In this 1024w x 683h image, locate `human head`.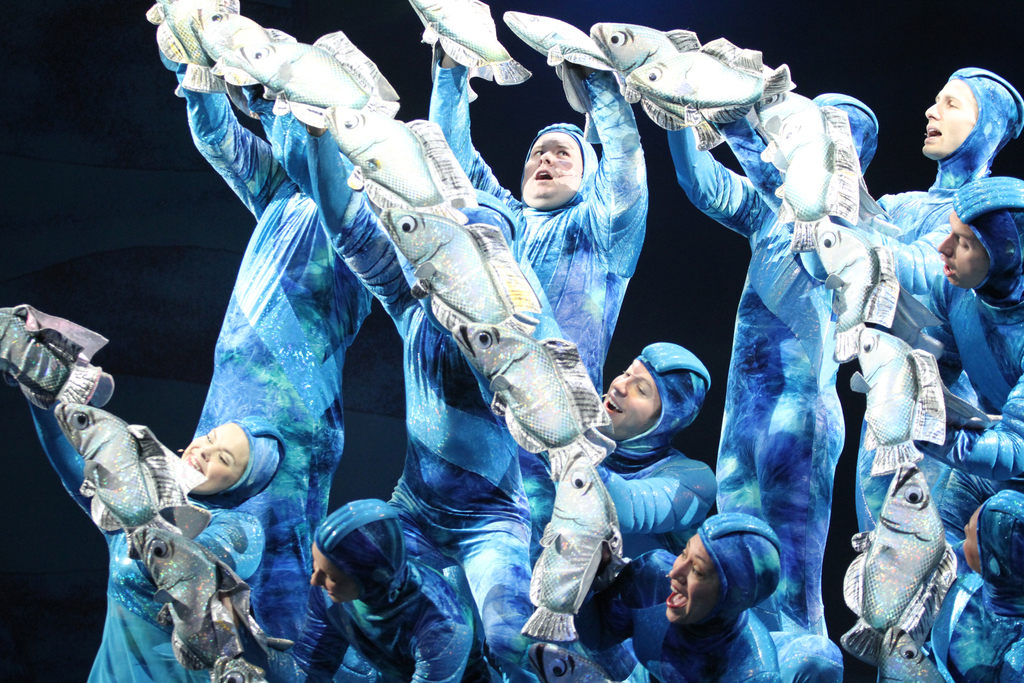
Bounding box: l=938, t=178, r=1023, b=291.
